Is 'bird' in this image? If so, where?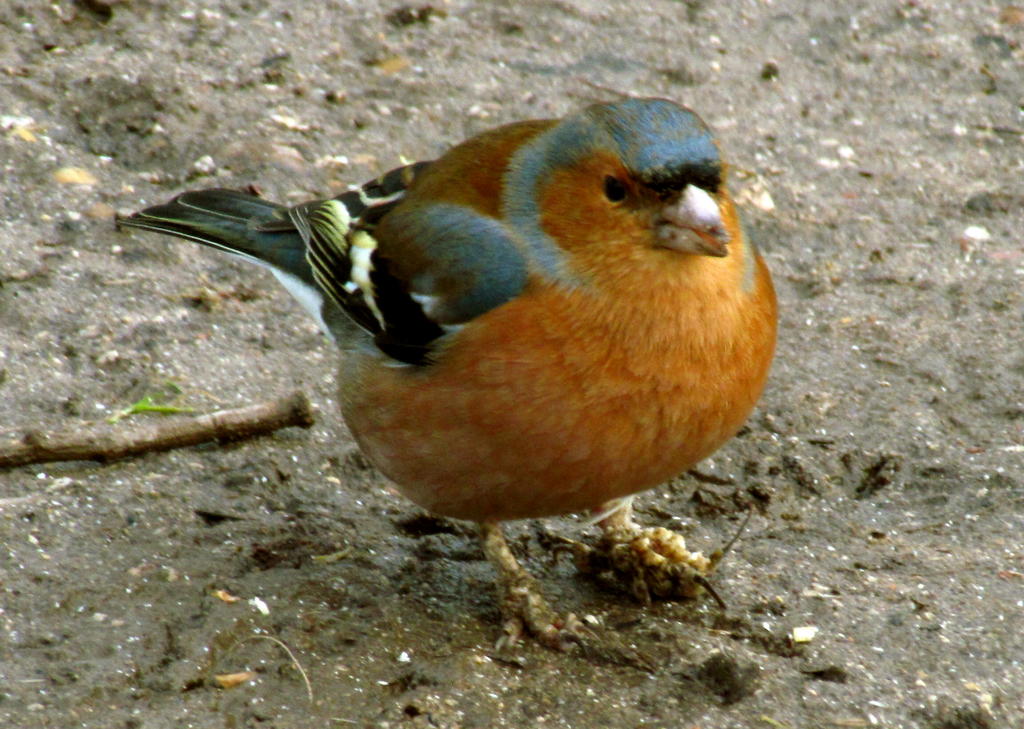
Yes, at crop(111, 97, 776, 664).
